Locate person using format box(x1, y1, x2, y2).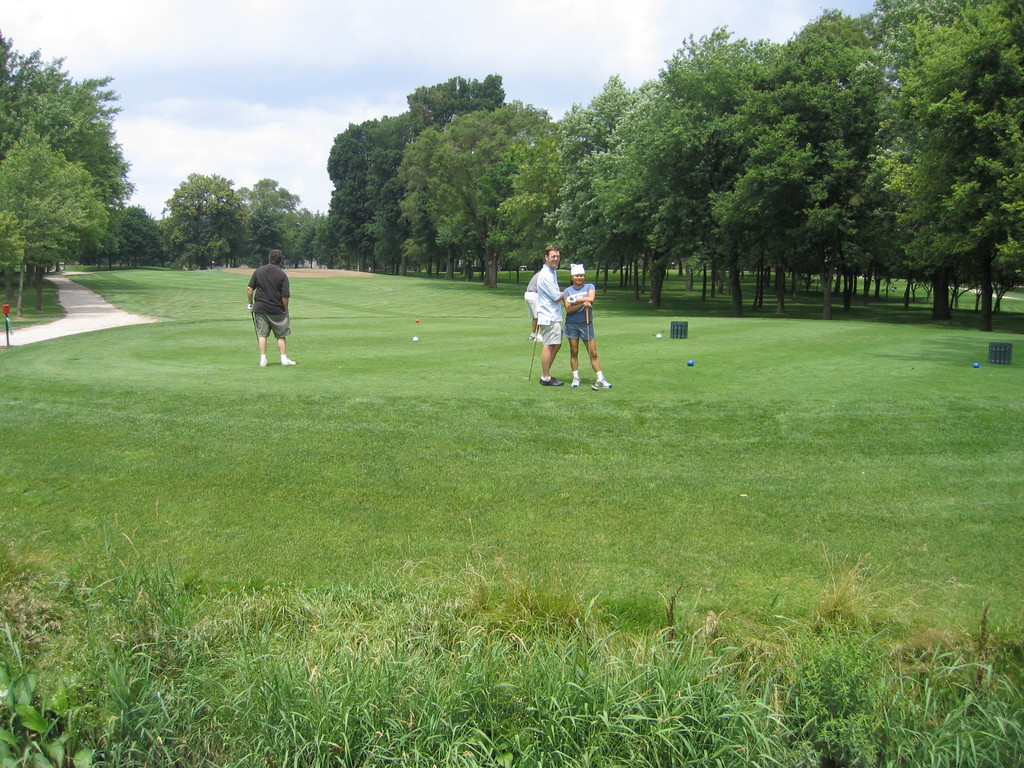
box(564, 262, 611, 390).
